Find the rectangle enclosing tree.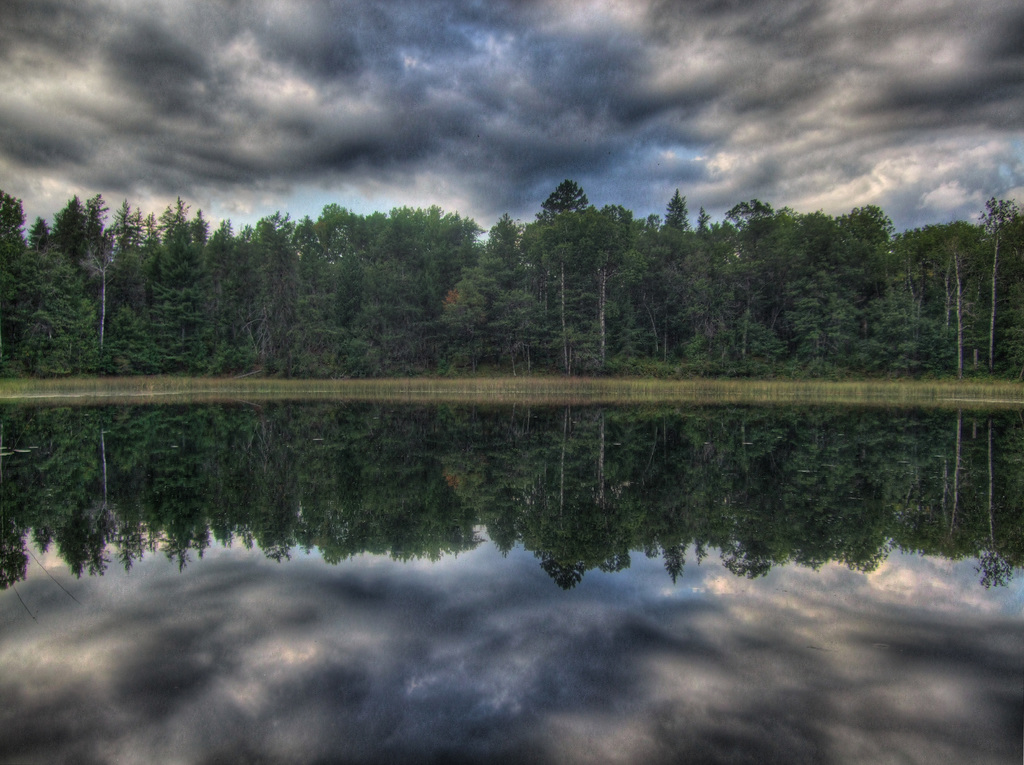
0:178:1023:377.
